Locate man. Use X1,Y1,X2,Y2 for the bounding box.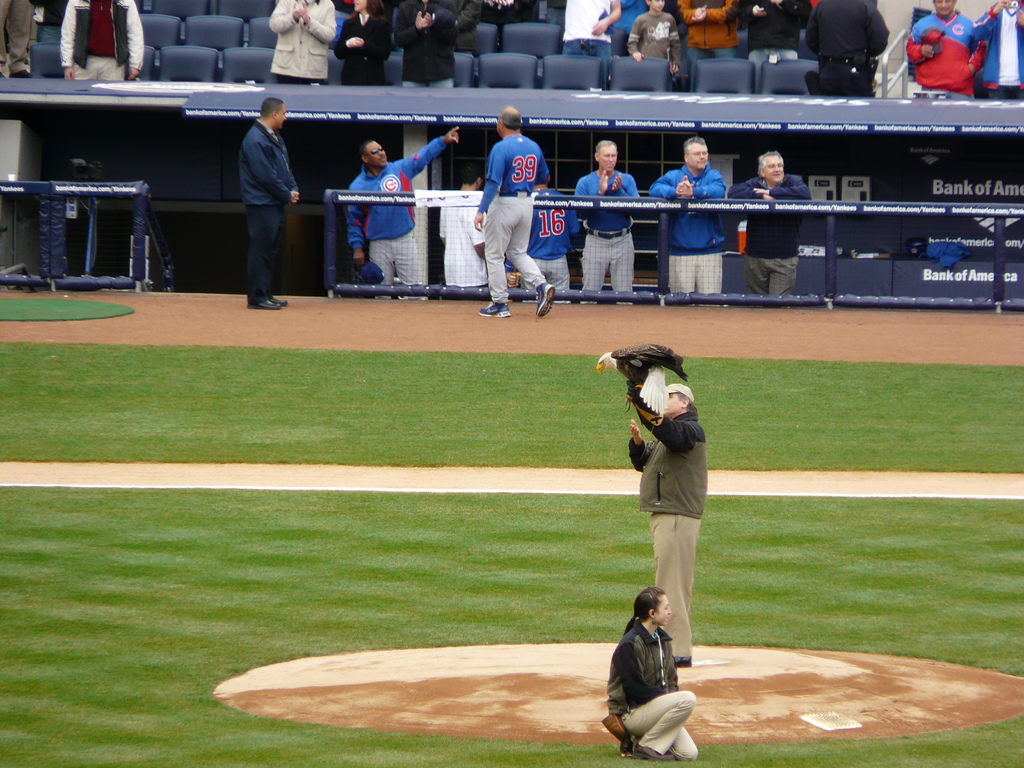
216,88,303,297.
